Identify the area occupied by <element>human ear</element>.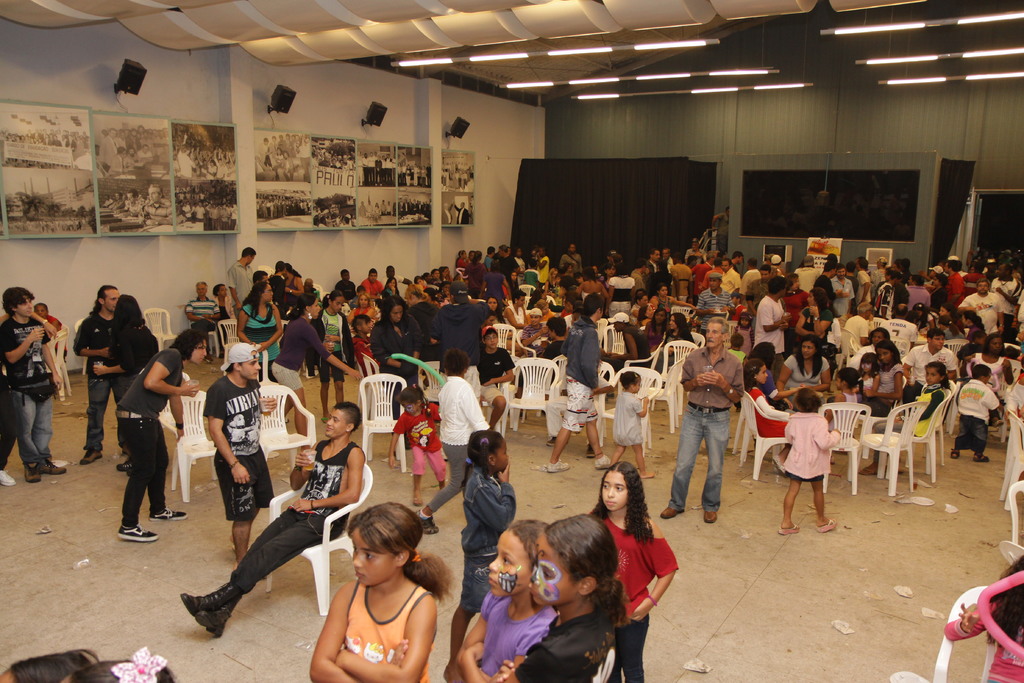
Area: 416 401 419 406.
